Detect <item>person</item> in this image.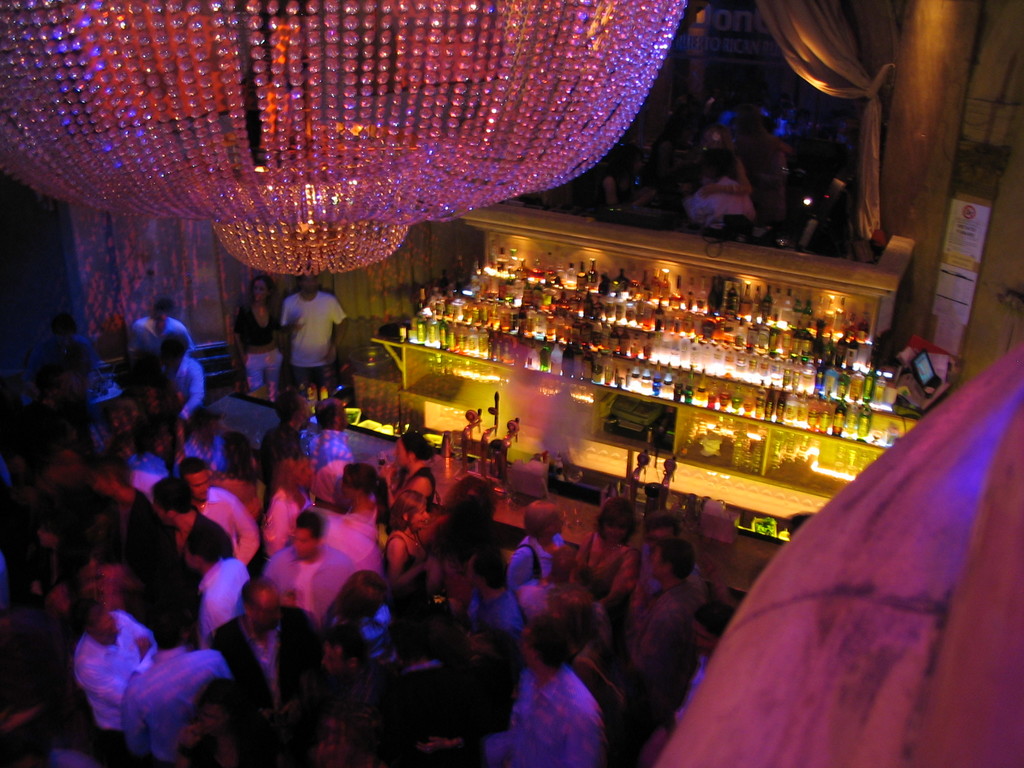
Detection: Rect(126, 430, 168, 497).
